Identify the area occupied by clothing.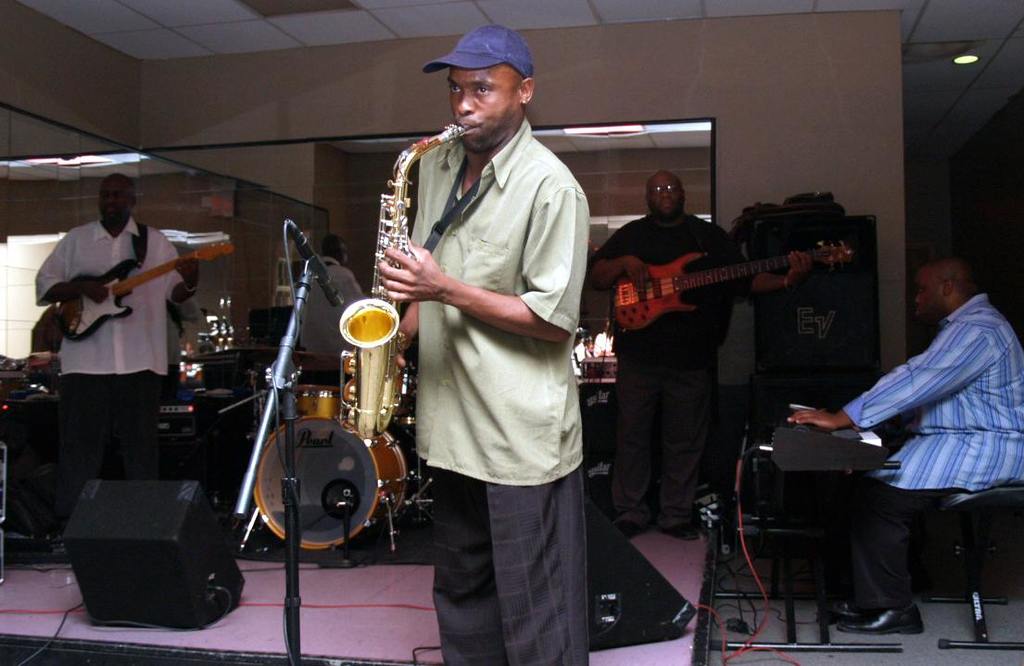
Area: left=838, top=294, right=1023, bottom=600.
